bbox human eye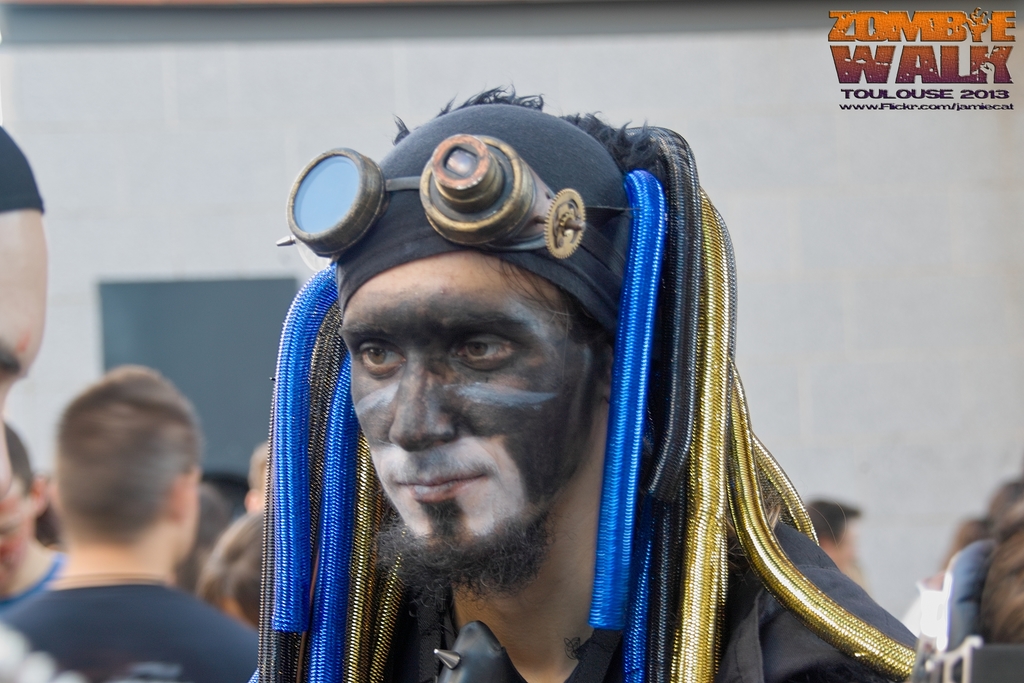
box=[451, 329, 527, 365]
